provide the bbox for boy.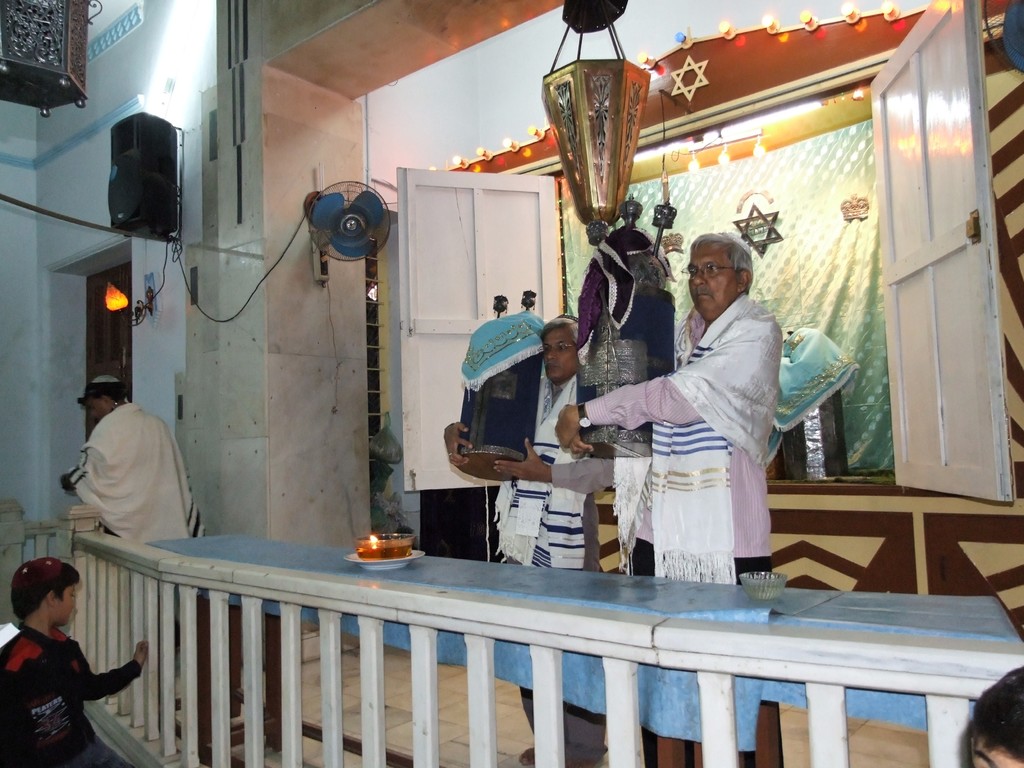
0:555:135:762.
